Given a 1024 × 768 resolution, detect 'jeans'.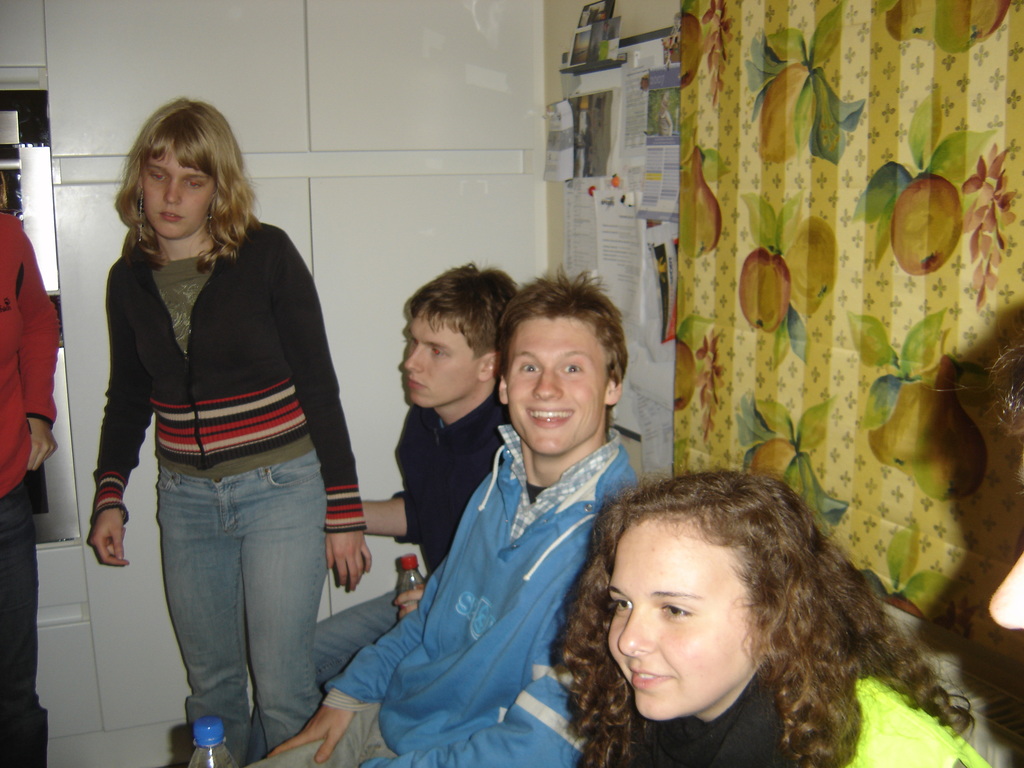
<bbox>237, 707, 388, 766</bbox>.
